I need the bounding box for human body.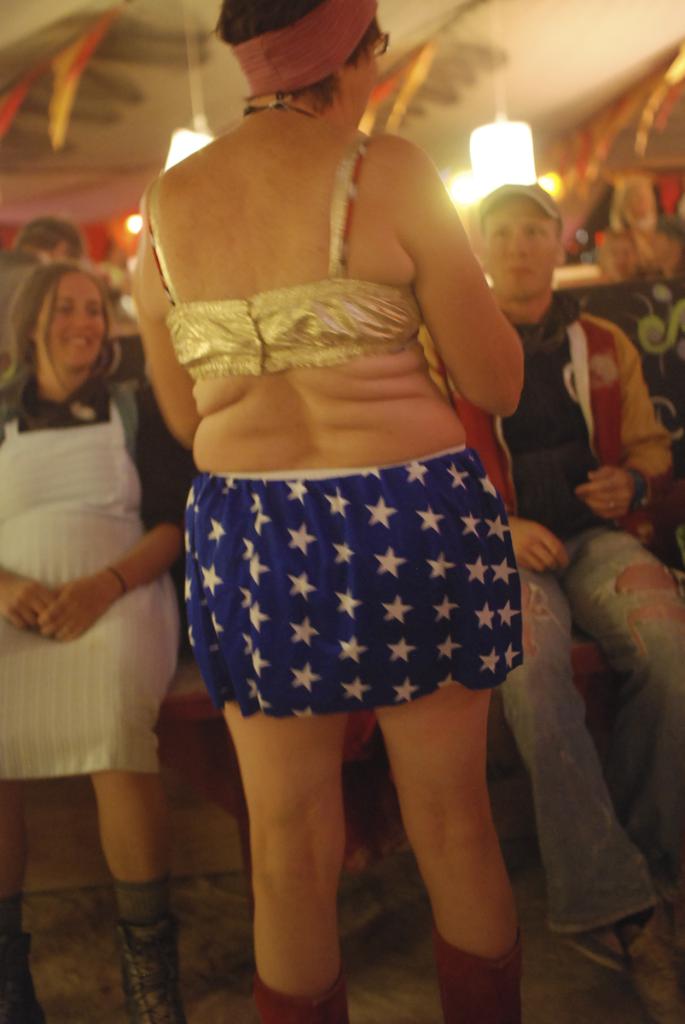
Here it is: 113,5,562,938.
